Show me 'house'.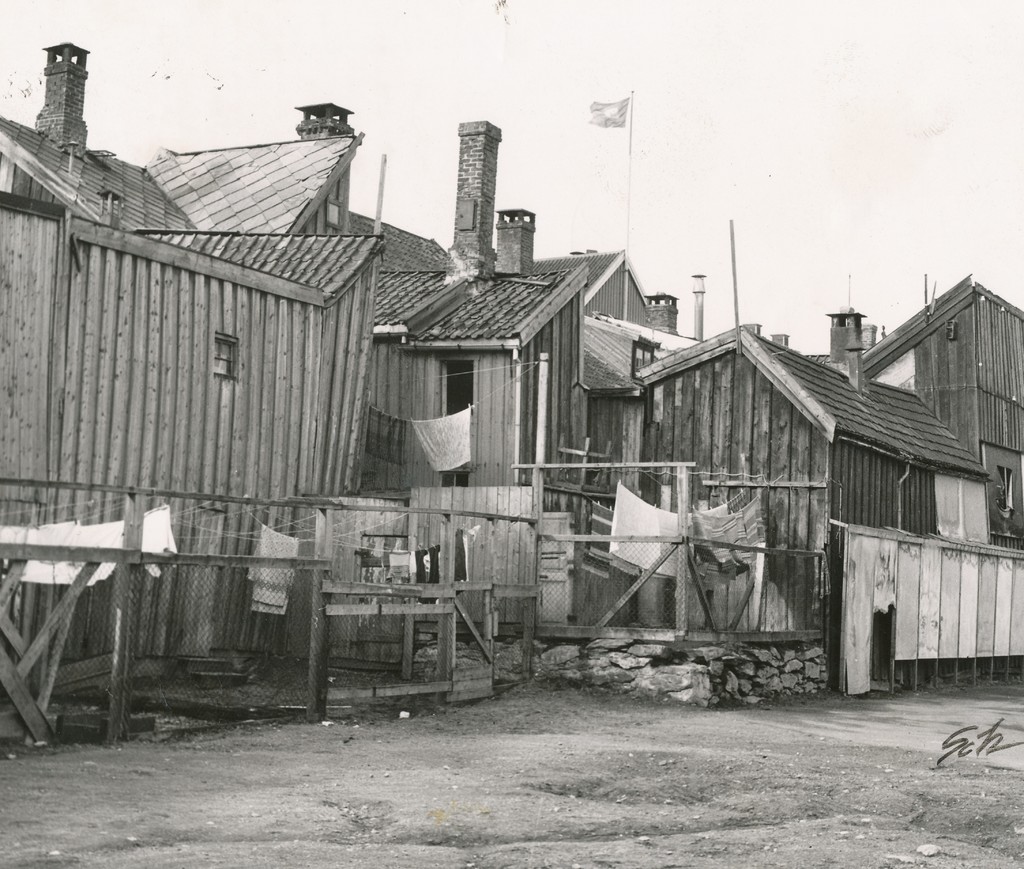
'house' is here: (383, 109, 592, 548).
